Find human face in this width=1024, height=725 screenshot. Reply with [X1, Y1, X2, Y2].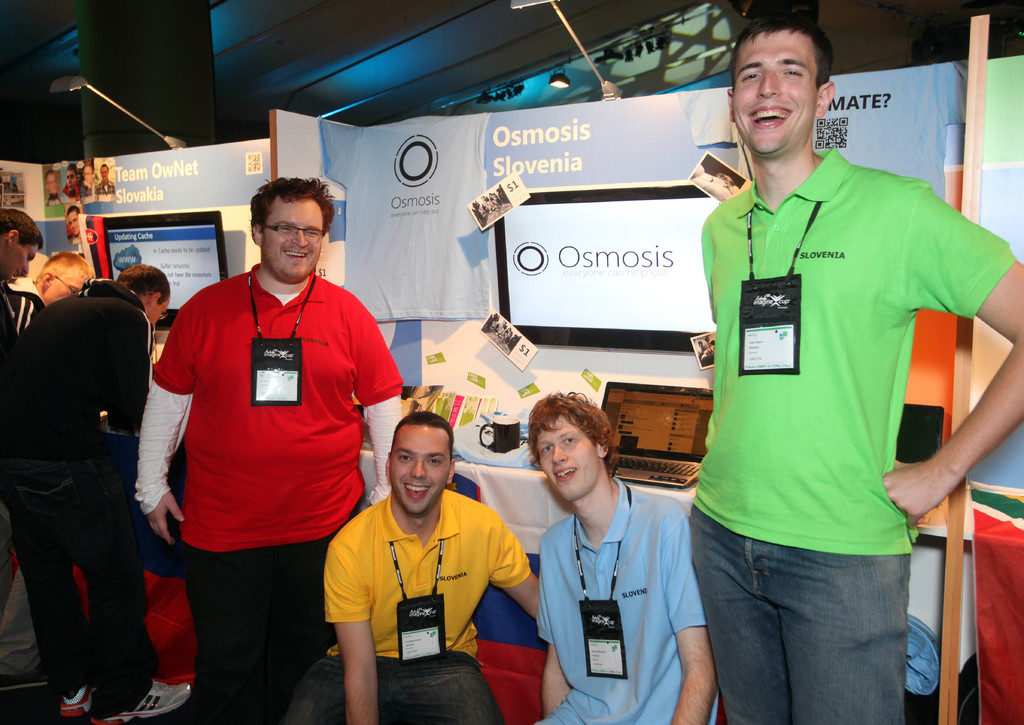
[50, 276, 82, 307].
